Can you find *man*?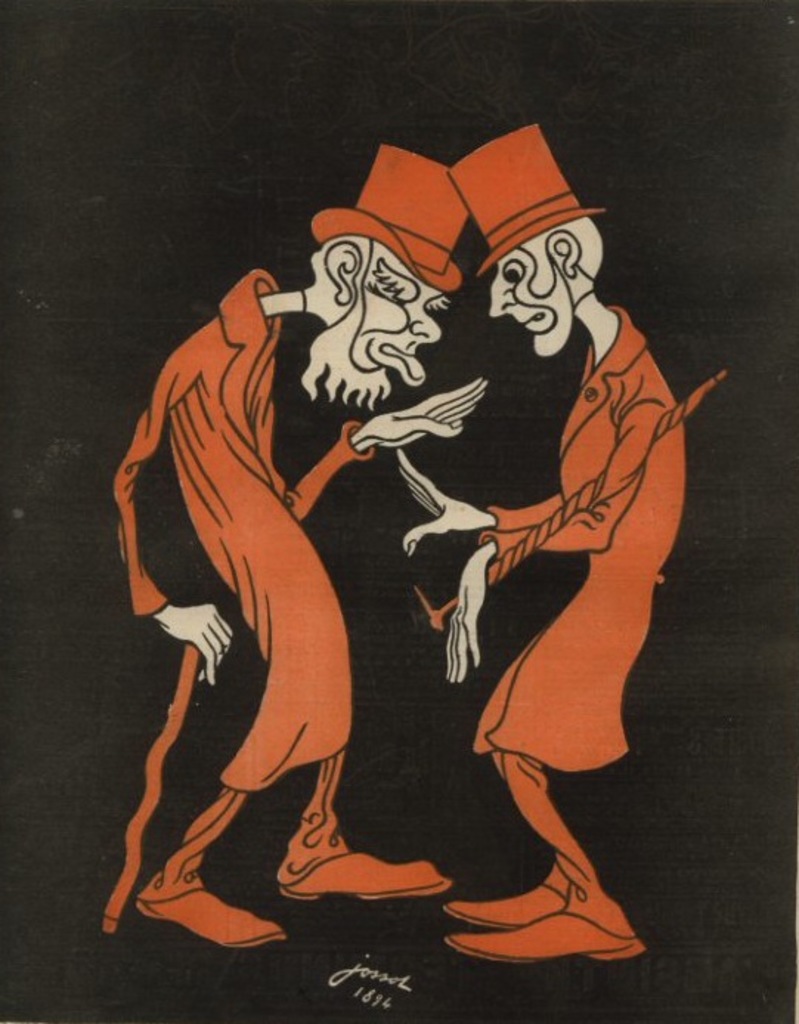
Yes, bounding box: BBox(388, 105, 725, 959).
